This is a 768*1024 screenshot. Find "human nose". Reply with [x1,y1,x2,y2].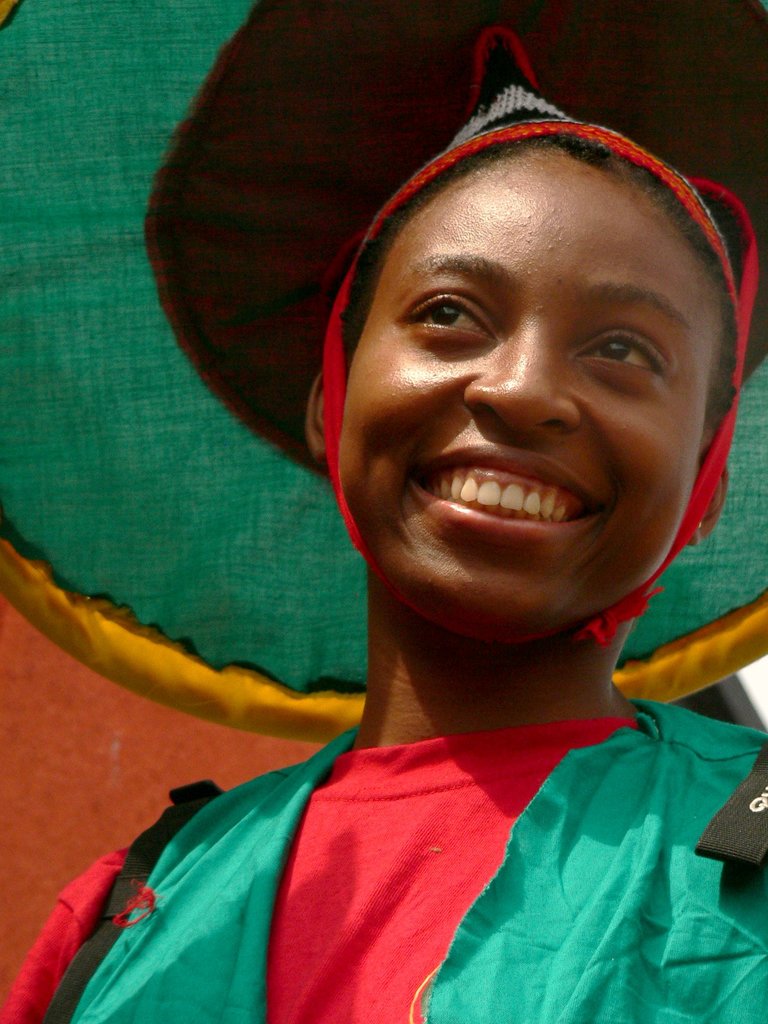
[463,321,579,428].
